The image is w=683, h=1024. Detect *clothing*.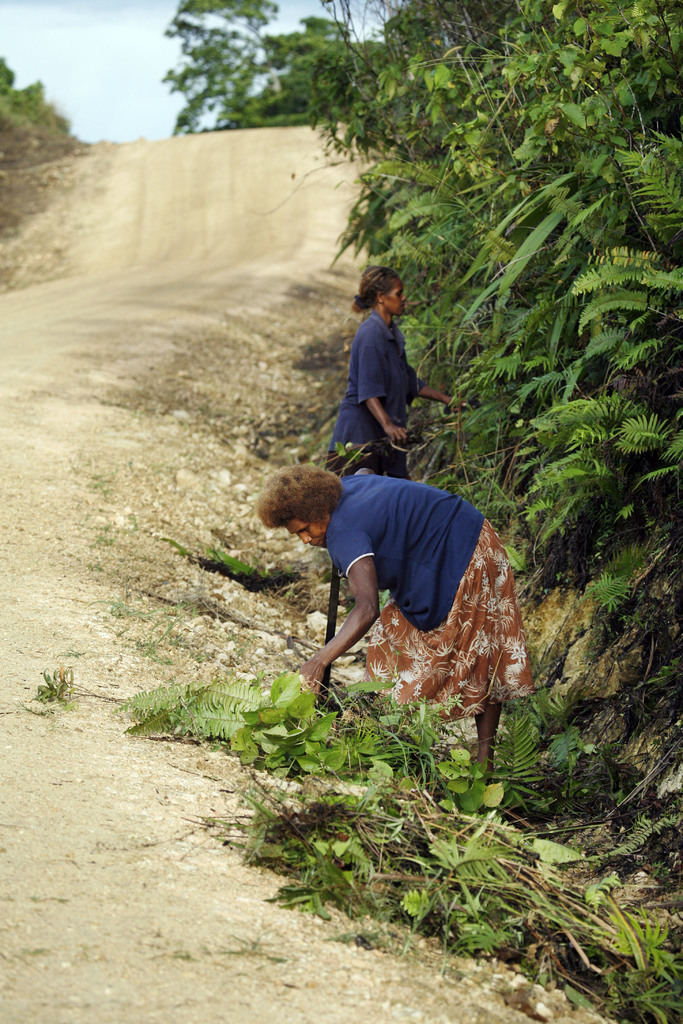
Detection: 322, 309, 425, 489.
